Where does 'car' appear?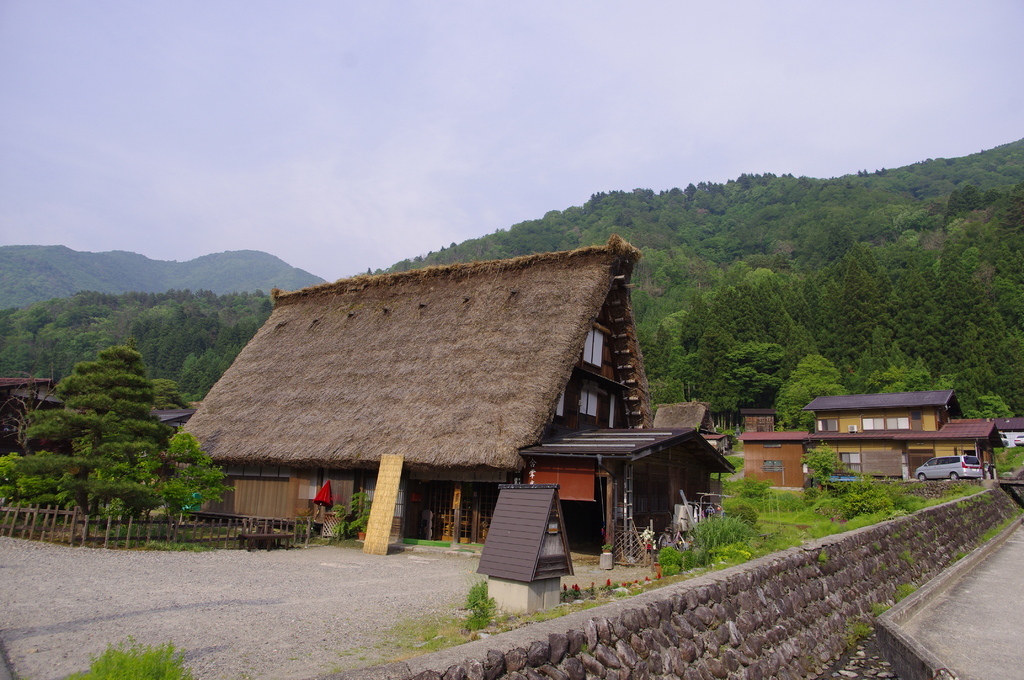
Appears at bbox(912, 448, 979, 482).
